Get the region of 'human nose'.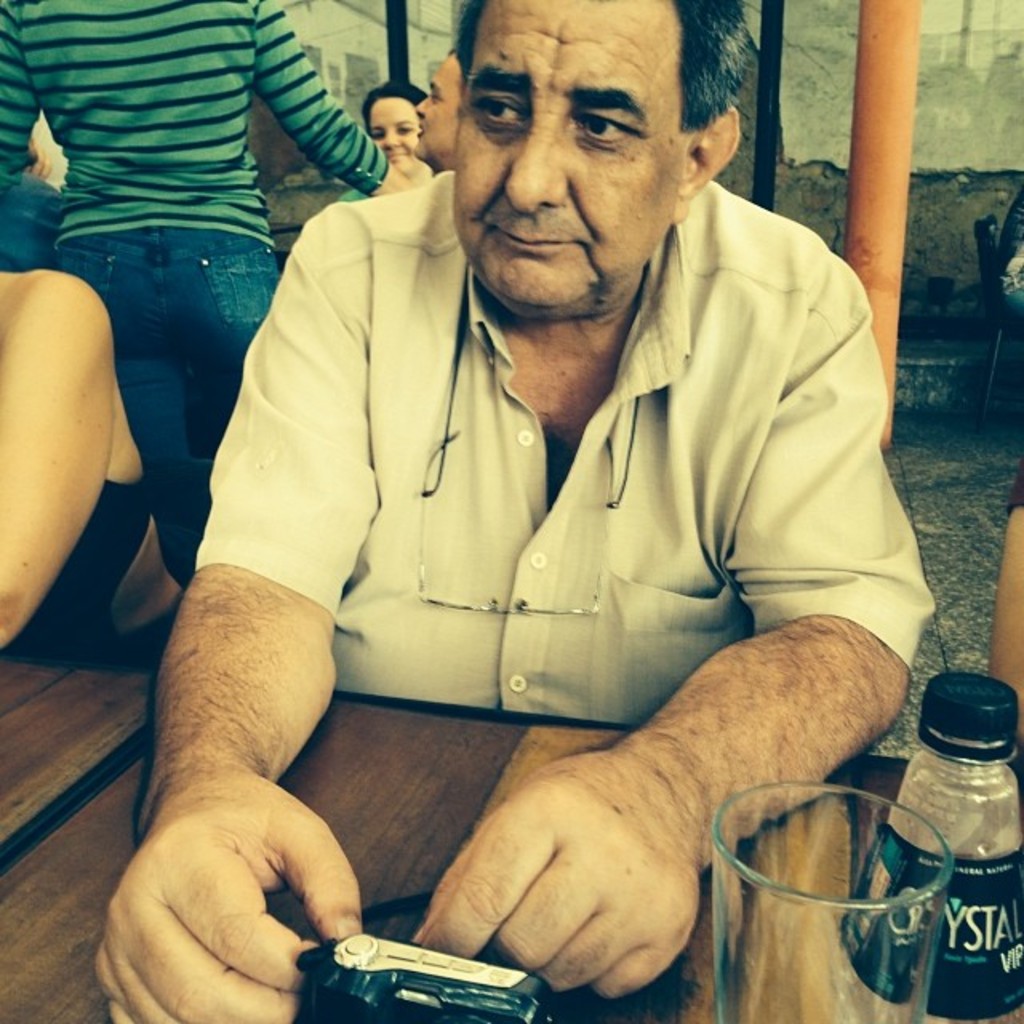
382/128/400/150.
